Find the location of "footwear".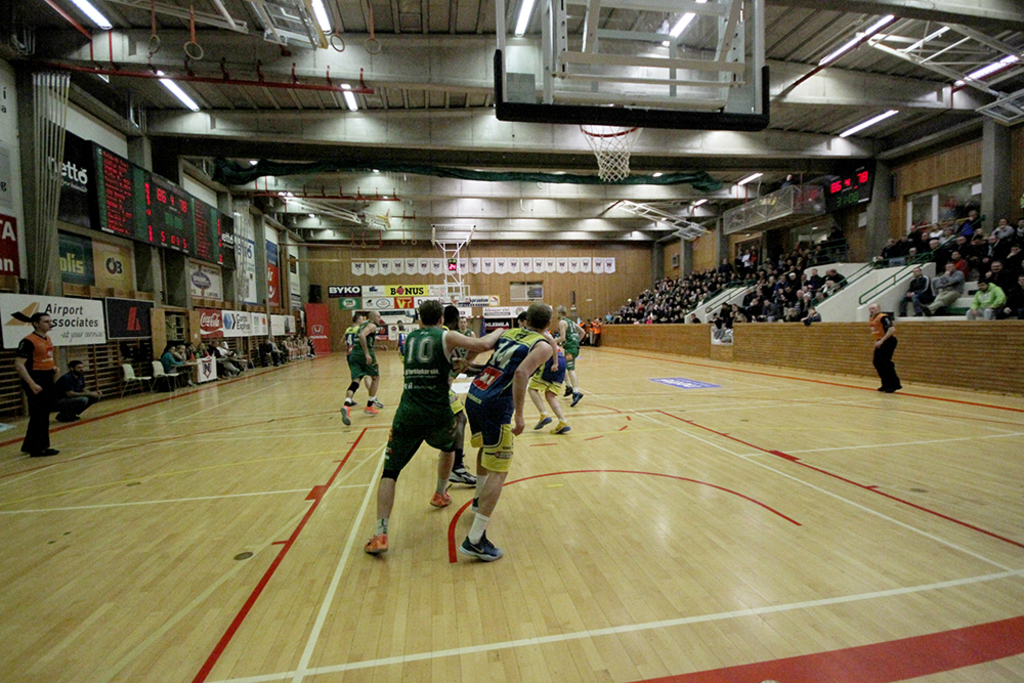
Location: x1=450, y1=467, x2=471, y2=481.
